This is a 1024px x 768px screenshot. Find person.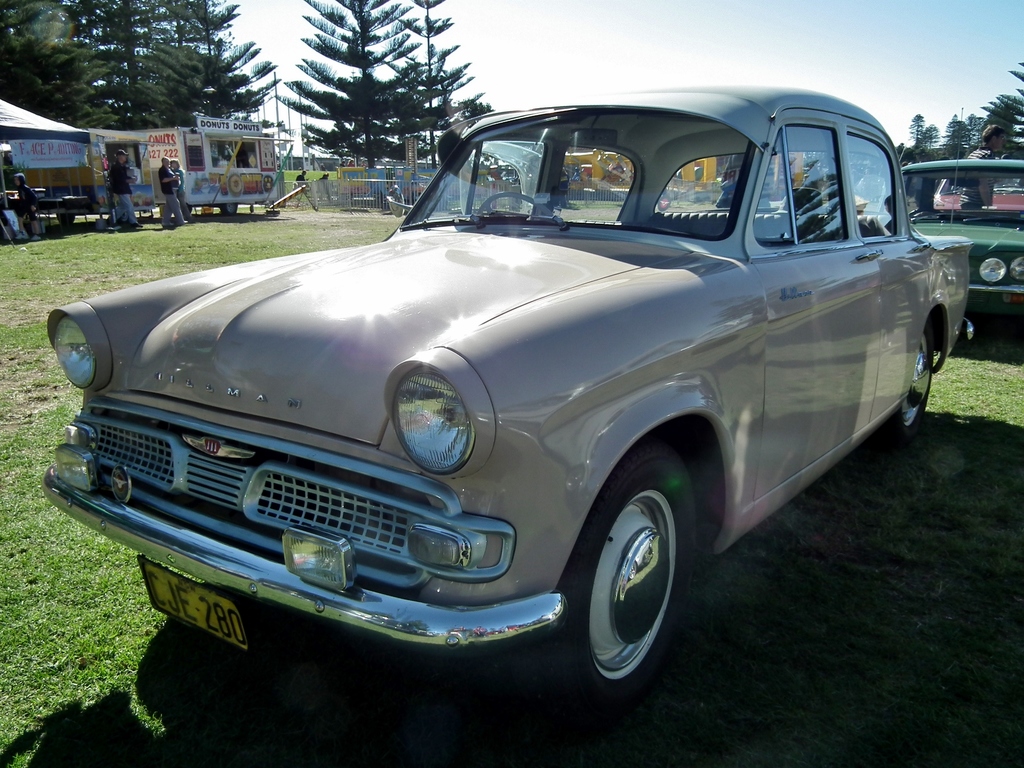
Bounding box: rect(296, 170, 309, 186).
